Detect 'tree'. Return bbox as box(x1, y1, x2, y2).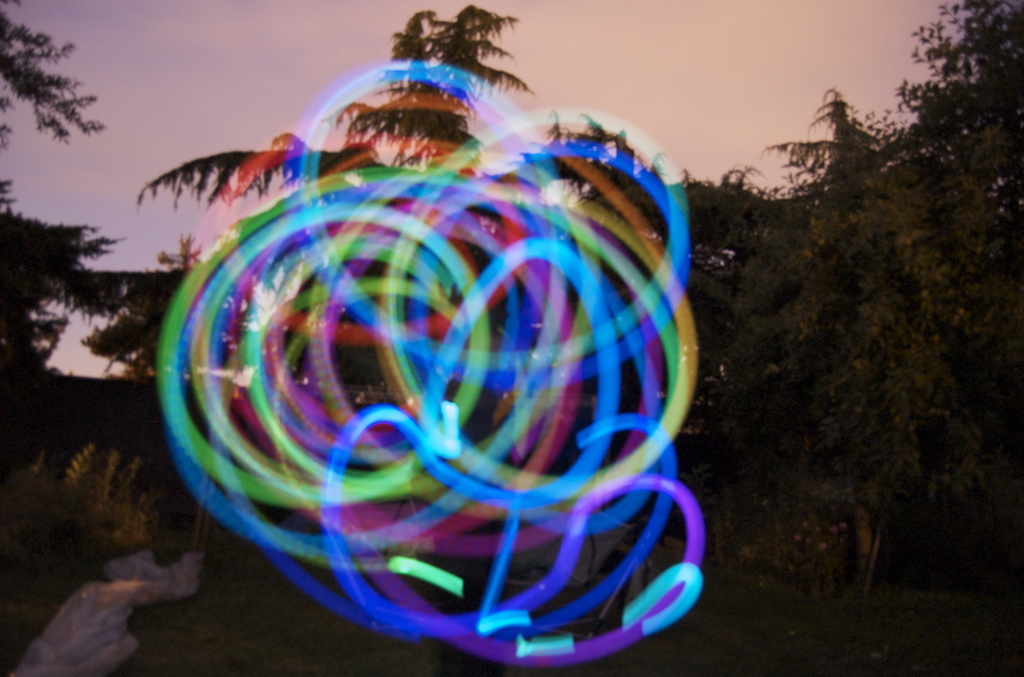
box(0, 14, 115, 139).
